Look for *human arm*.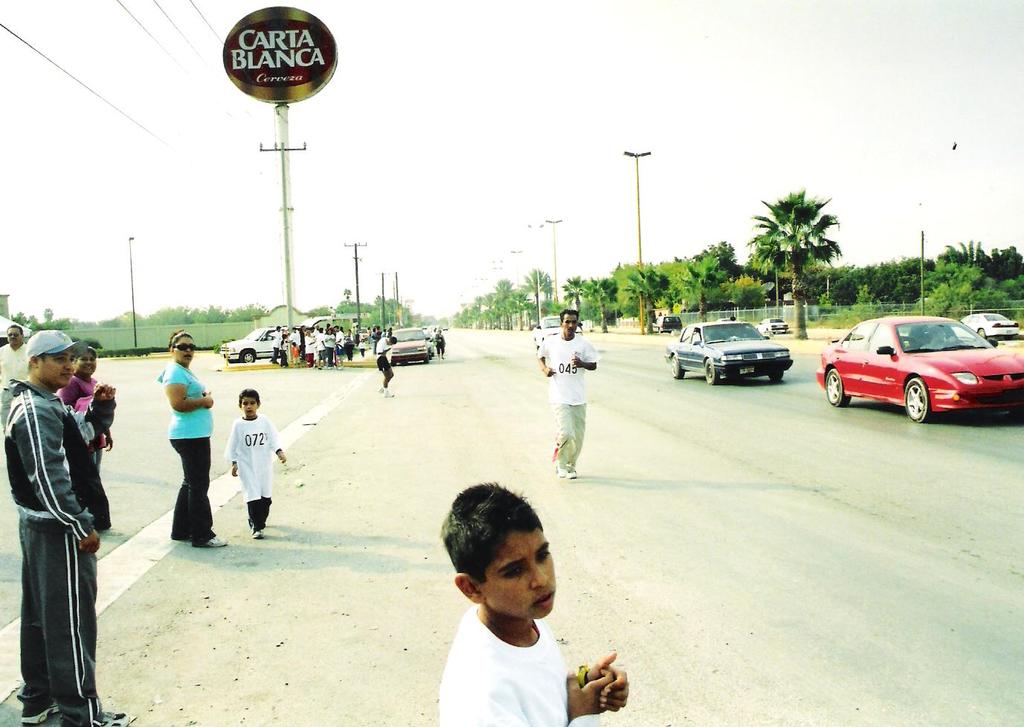
Found: Rect(567, 337, 600, 369).
